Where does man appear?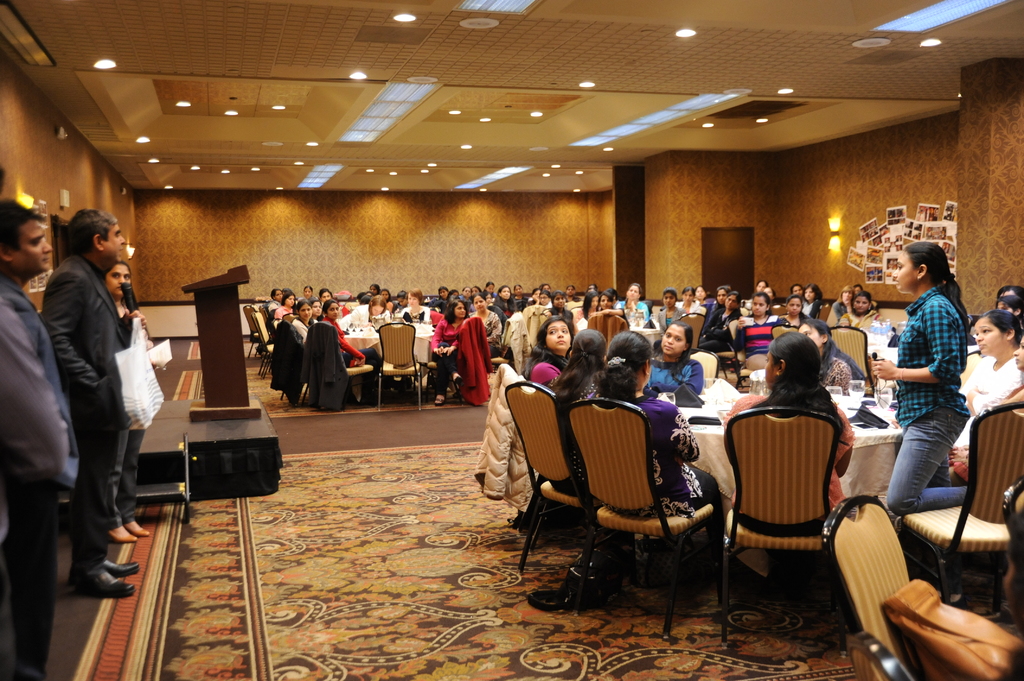
Appears at box(0, 193, 68, 680).
